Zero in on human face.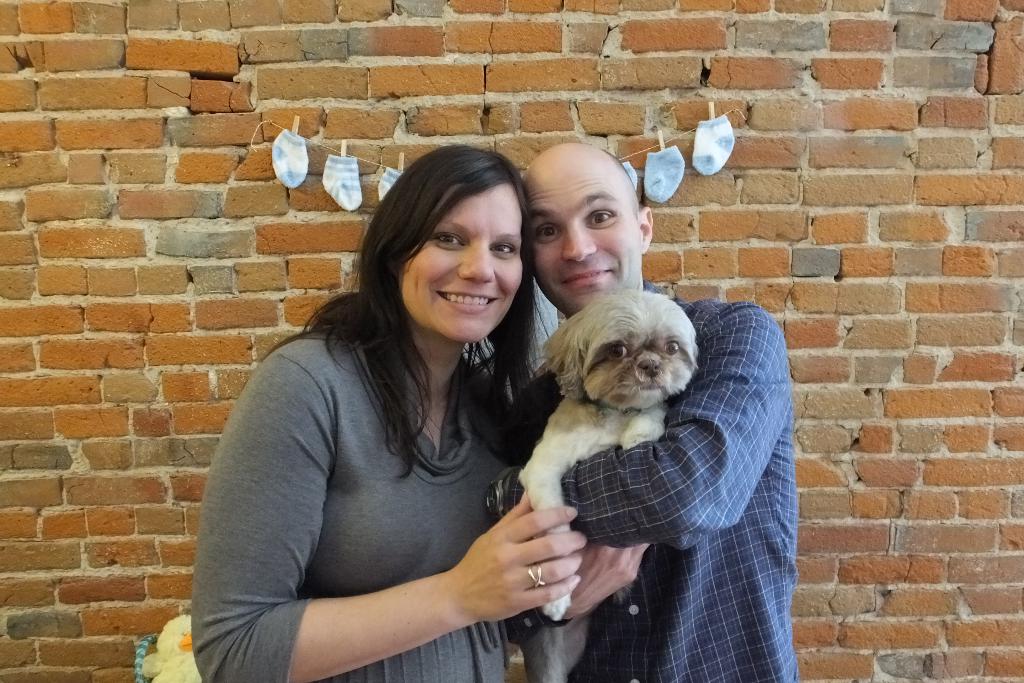
Zeroed in: {"left": 399, "top": 183, "right": 521, "bottom": 342}.
